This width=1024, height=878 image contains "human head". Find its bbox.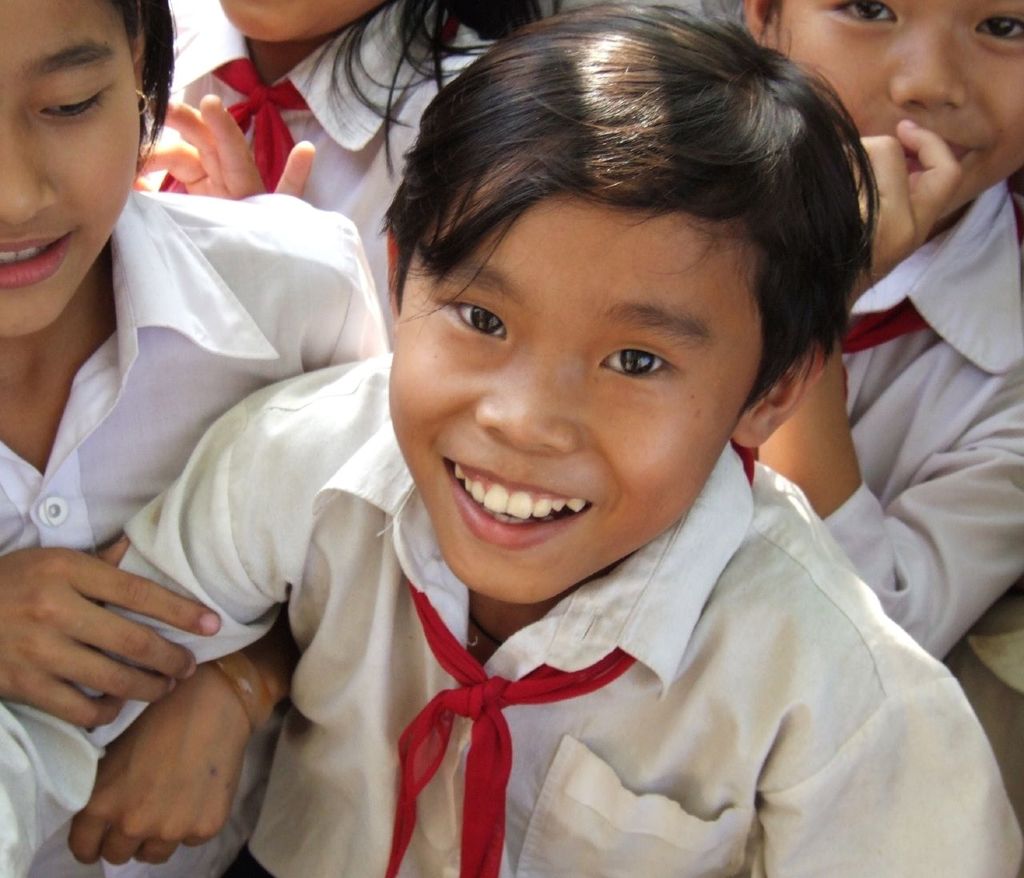
(370, 2, 851, 552).
